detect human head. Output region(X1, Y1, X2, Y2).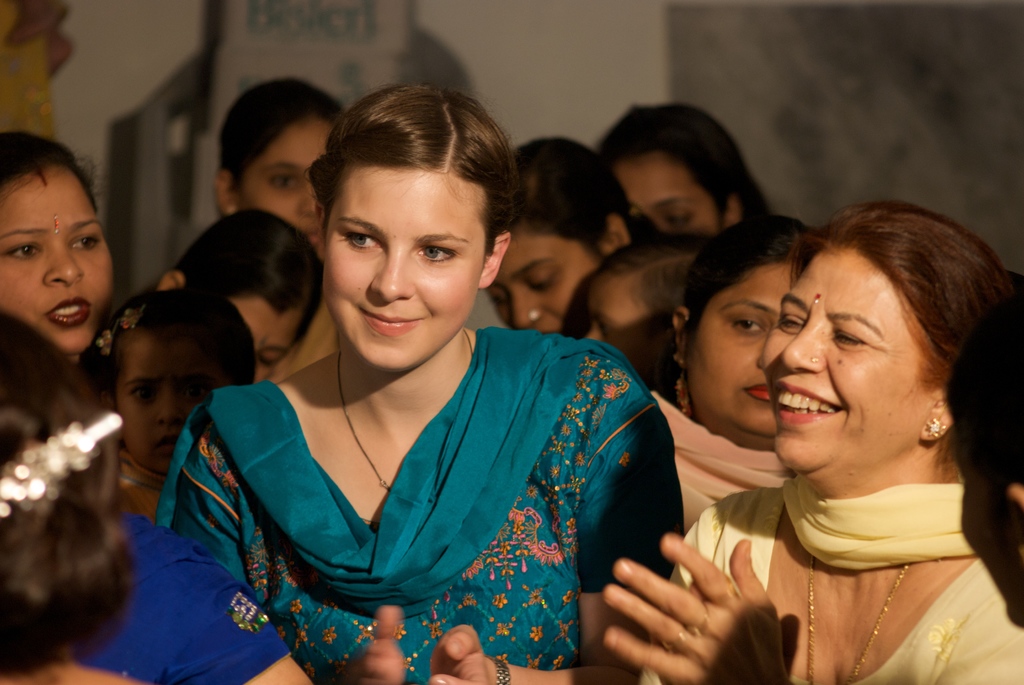
region(148, 210, 326, 385).
